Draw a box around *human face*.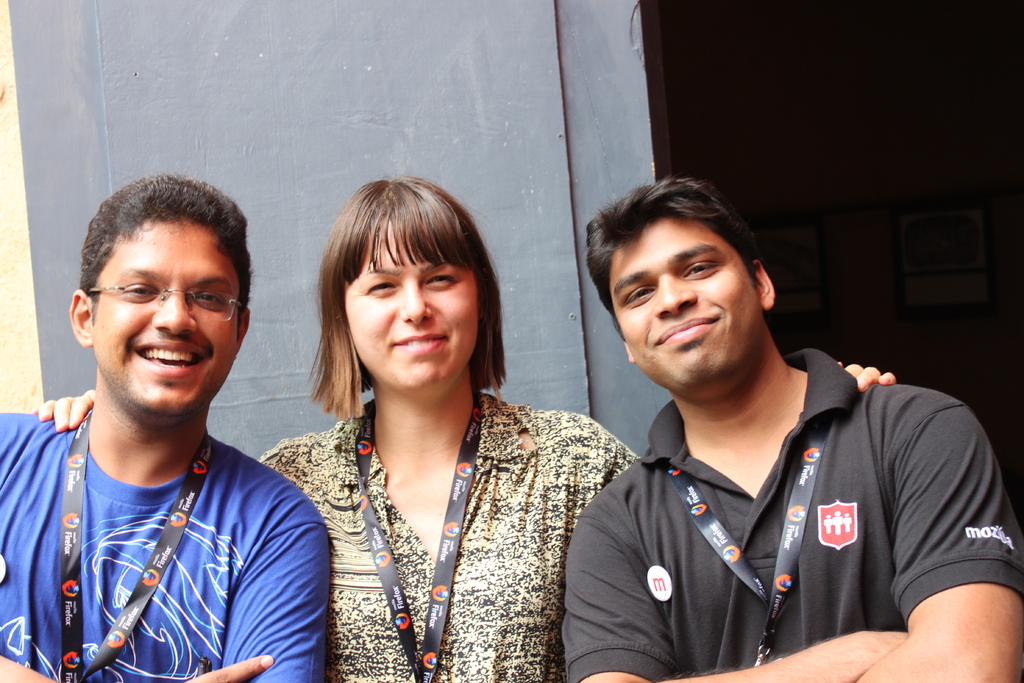
locate(349, 249, 473, 384).
